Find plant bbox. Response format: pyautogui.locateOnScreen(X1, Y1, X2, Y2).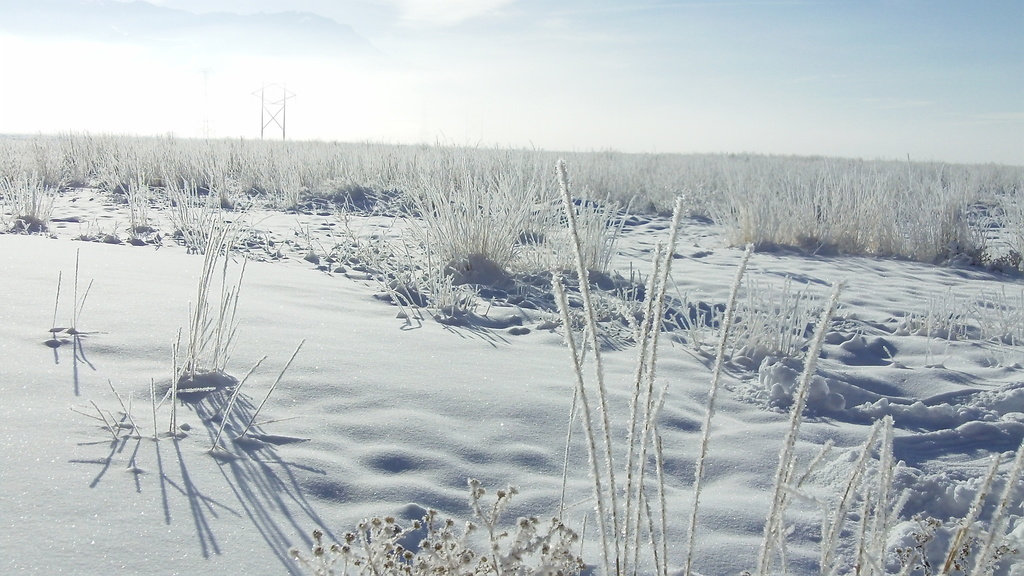
pyautogui.locateOnScreen(548, 154, 687, 575).
